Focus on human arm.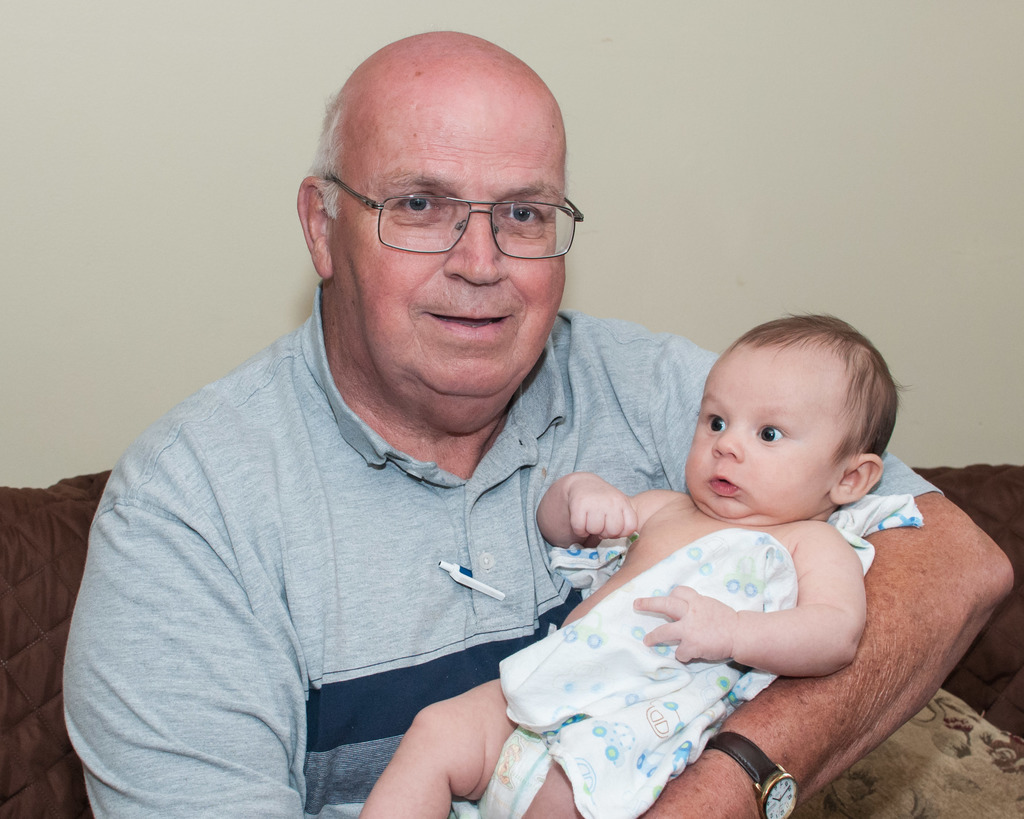
Focused at locate(72, 457, 326, 818).
